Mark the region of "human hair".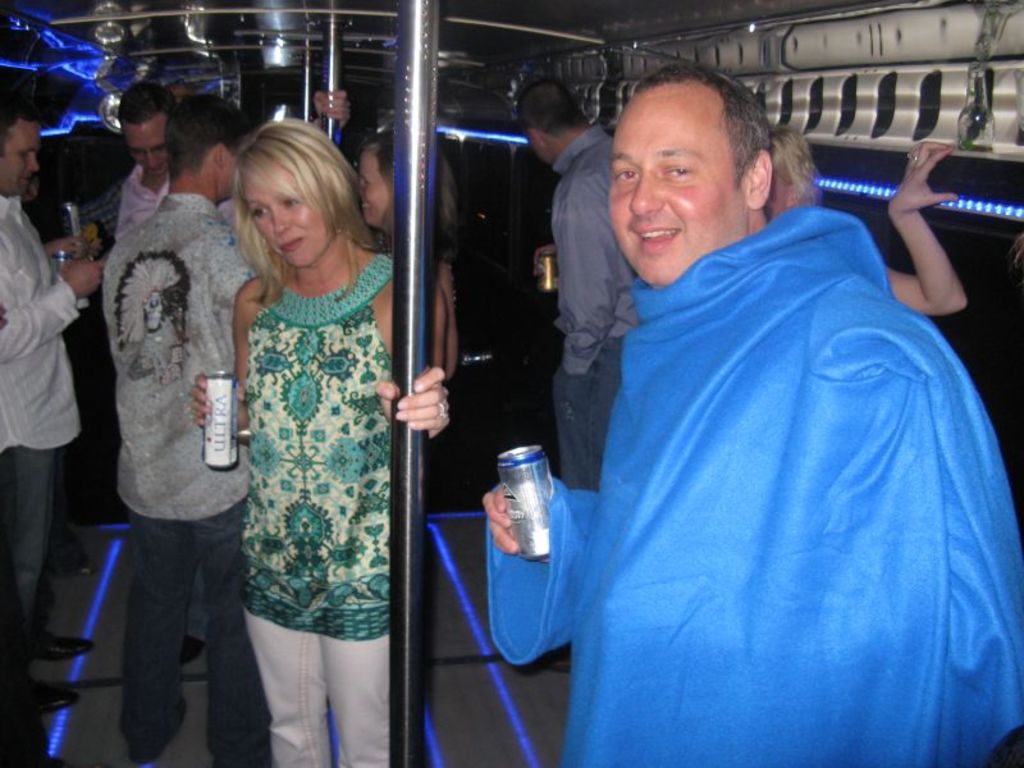
Region: BBox(635, 56, 772, 184).
